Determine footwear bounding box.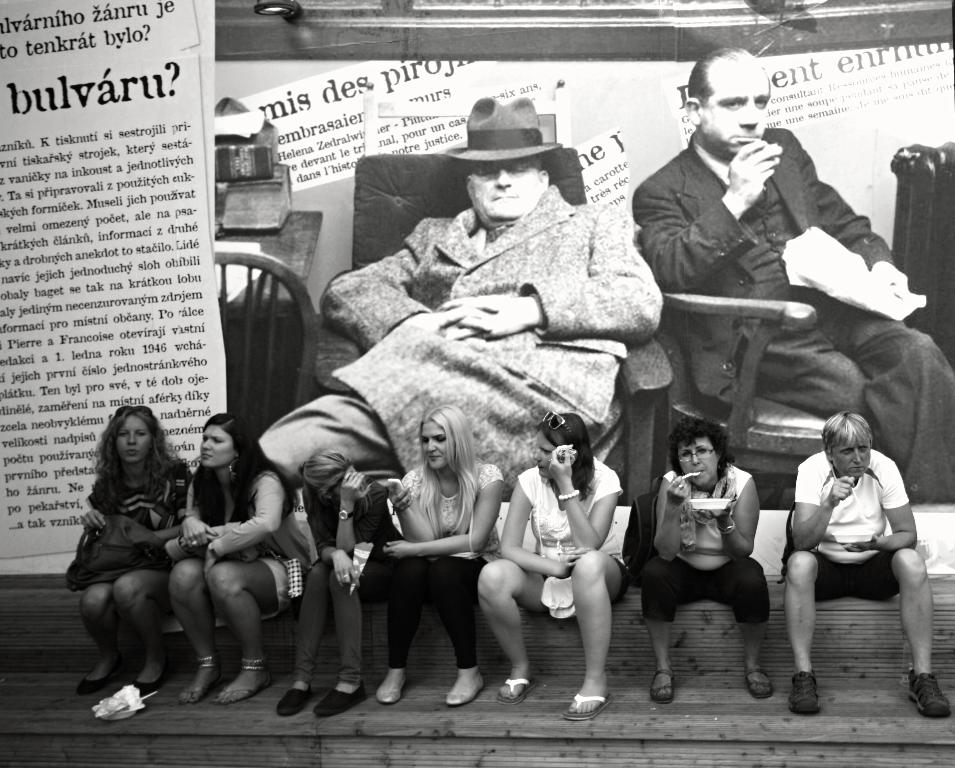
Determined: [x1=905, y1=673, x2=954, y2=717].
